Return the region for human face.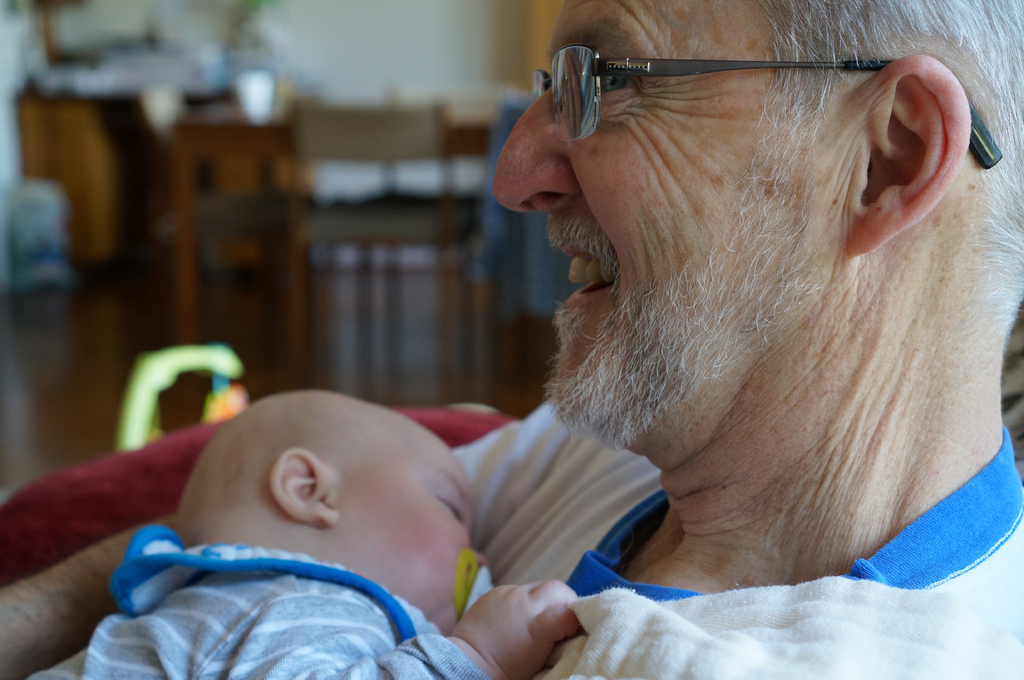
<region>323, 433, 487, 630</region>.
